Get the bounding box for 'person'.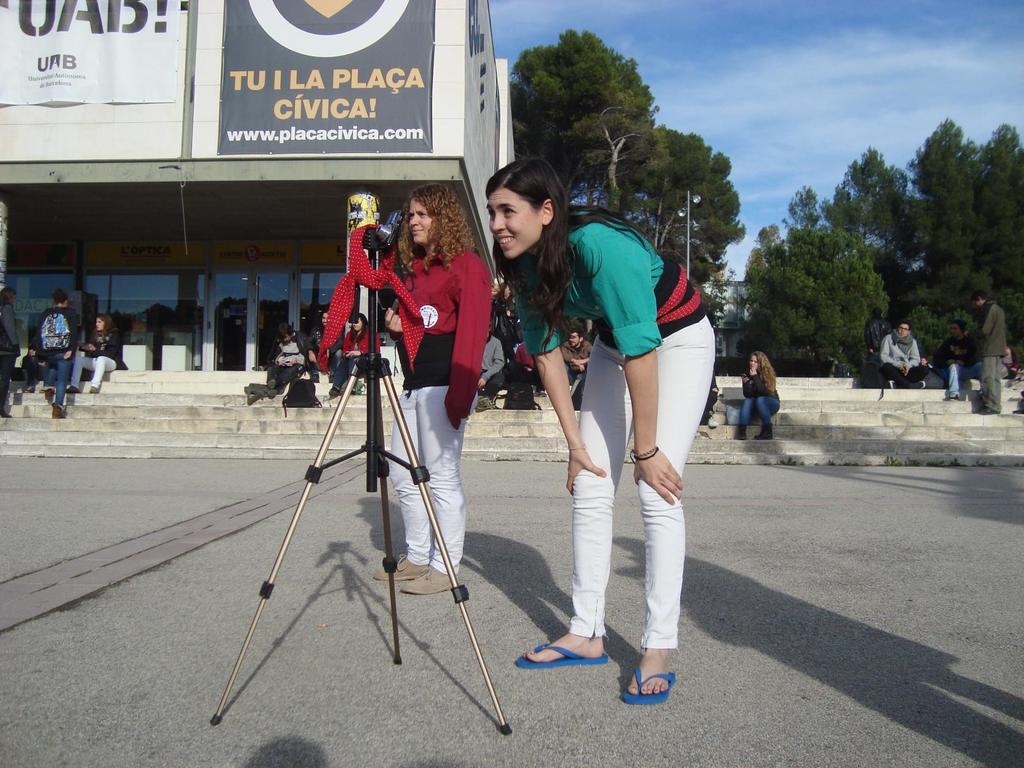
bbox=[68, 312, 128, 393].
